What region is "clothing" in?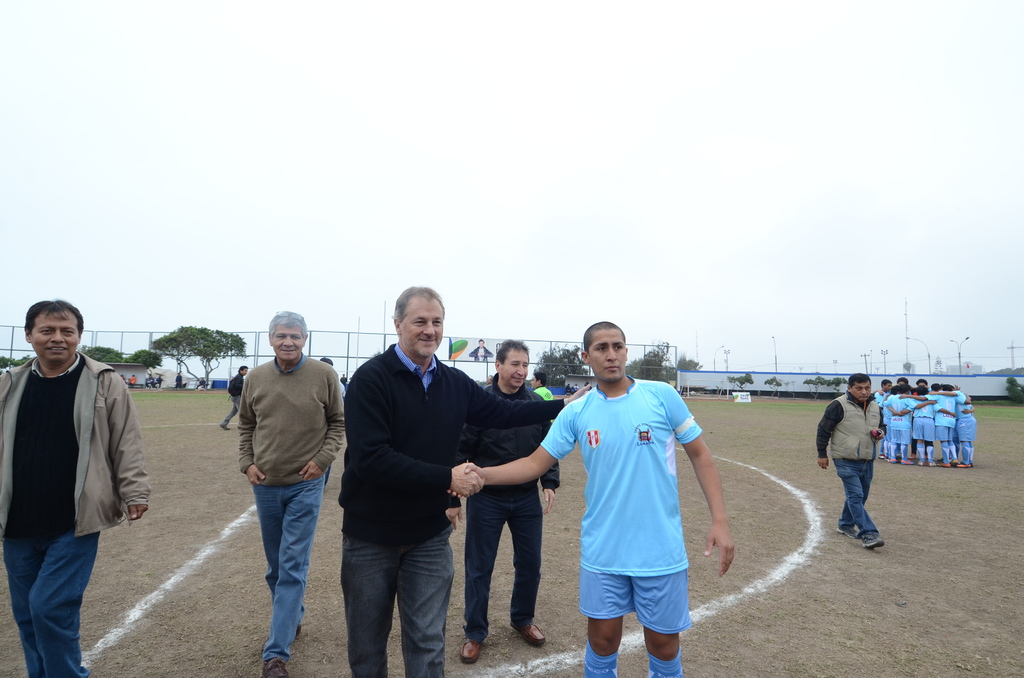
BBox(220, 373, 245, 427).
